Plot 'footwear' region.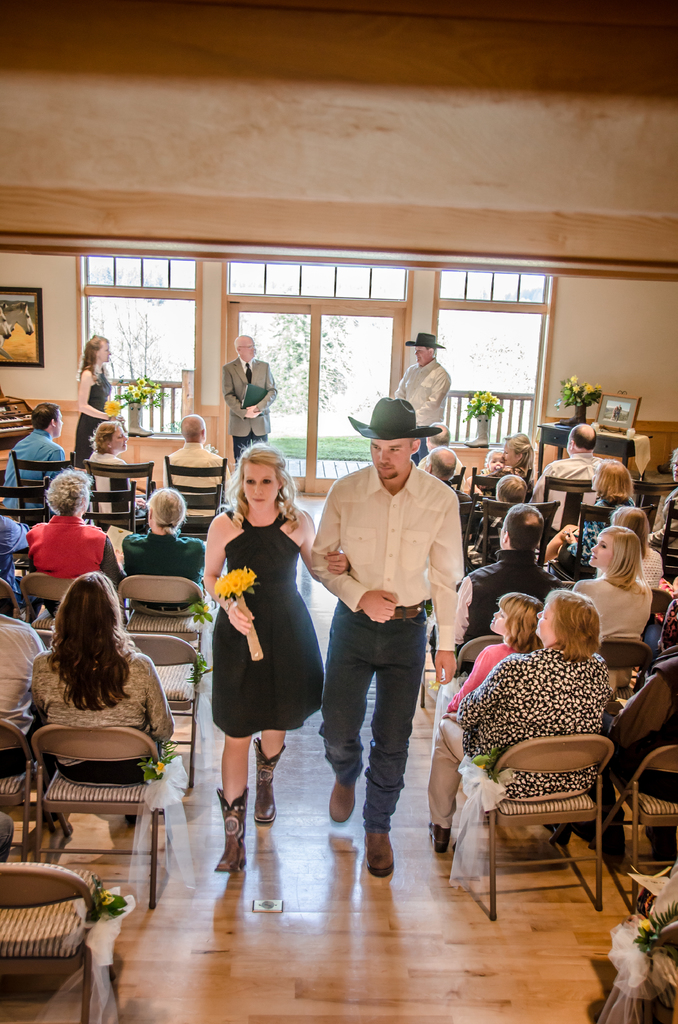
Plotted at pyautogui.locateOnScreen(331, 778, 353, 822).
